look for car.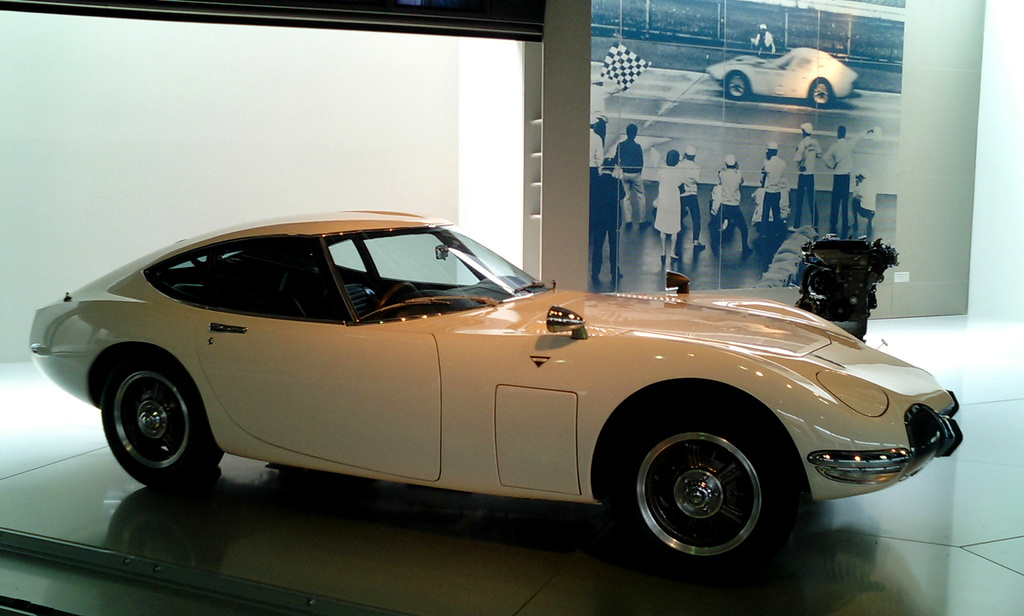
Found: bbox(25, 207, 962, 588).
